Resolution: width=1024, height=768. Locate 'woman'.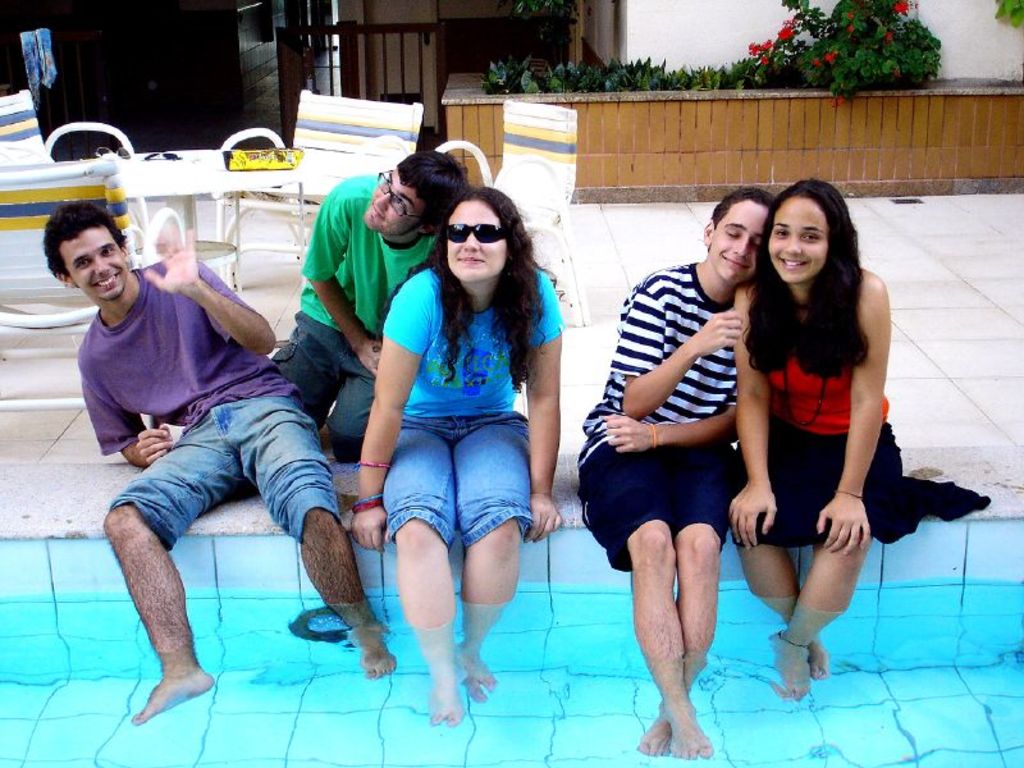
[346, 164, 573, 687].
